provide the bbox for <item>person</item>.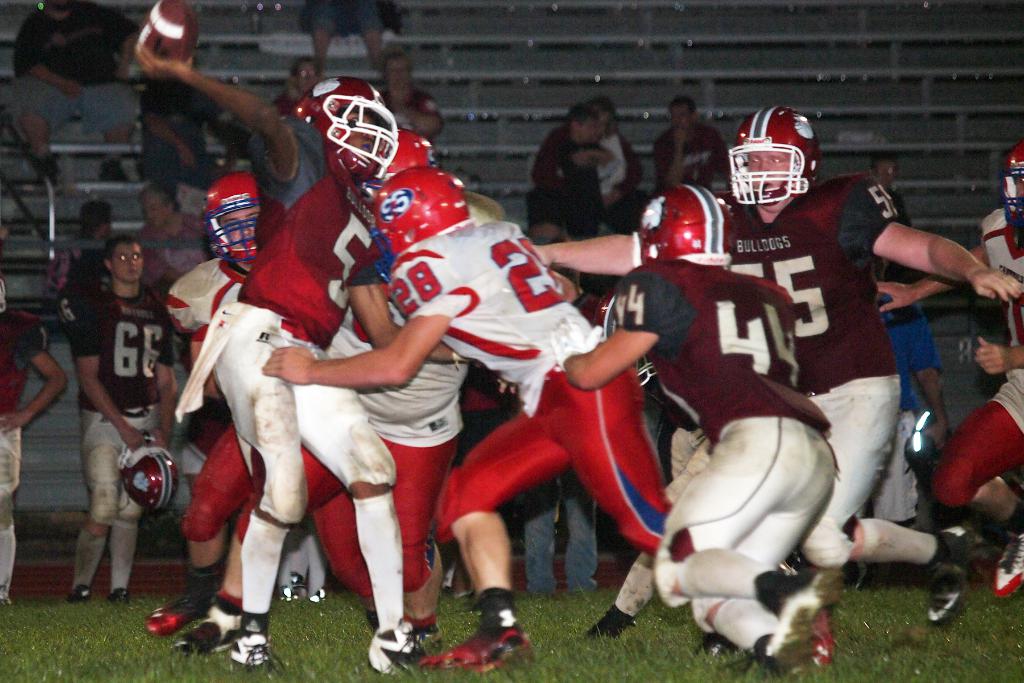
(0, 0, 139, 181).
